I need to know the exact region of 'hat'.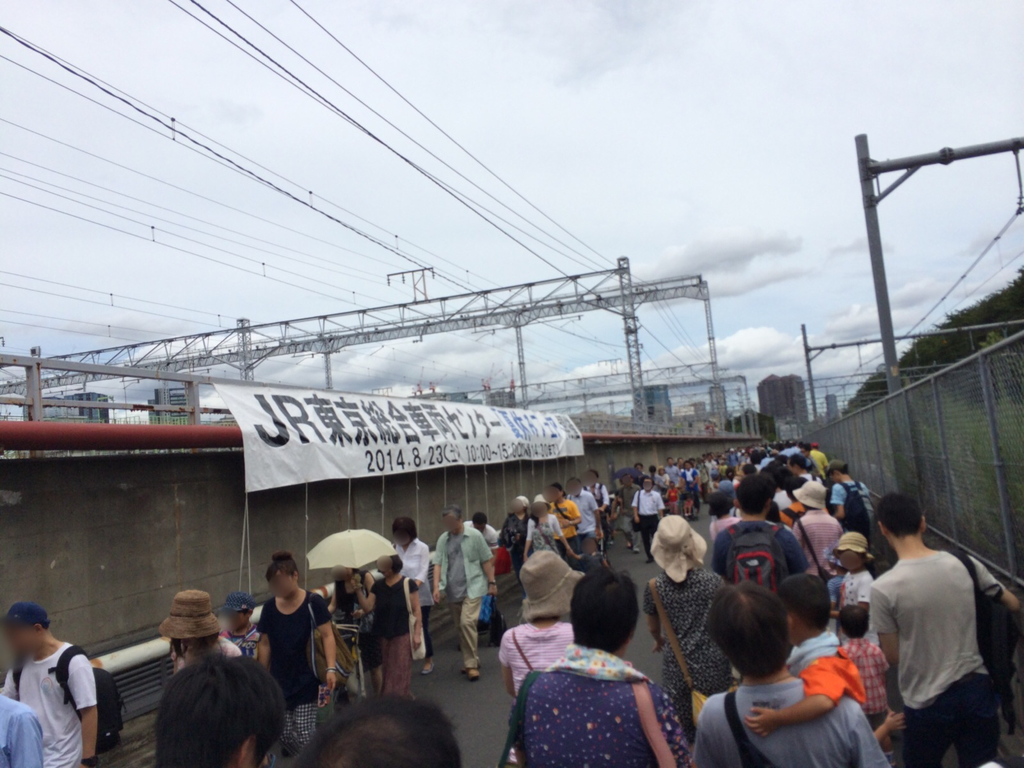
Region: bbox=(531, 492, 551, 508).
